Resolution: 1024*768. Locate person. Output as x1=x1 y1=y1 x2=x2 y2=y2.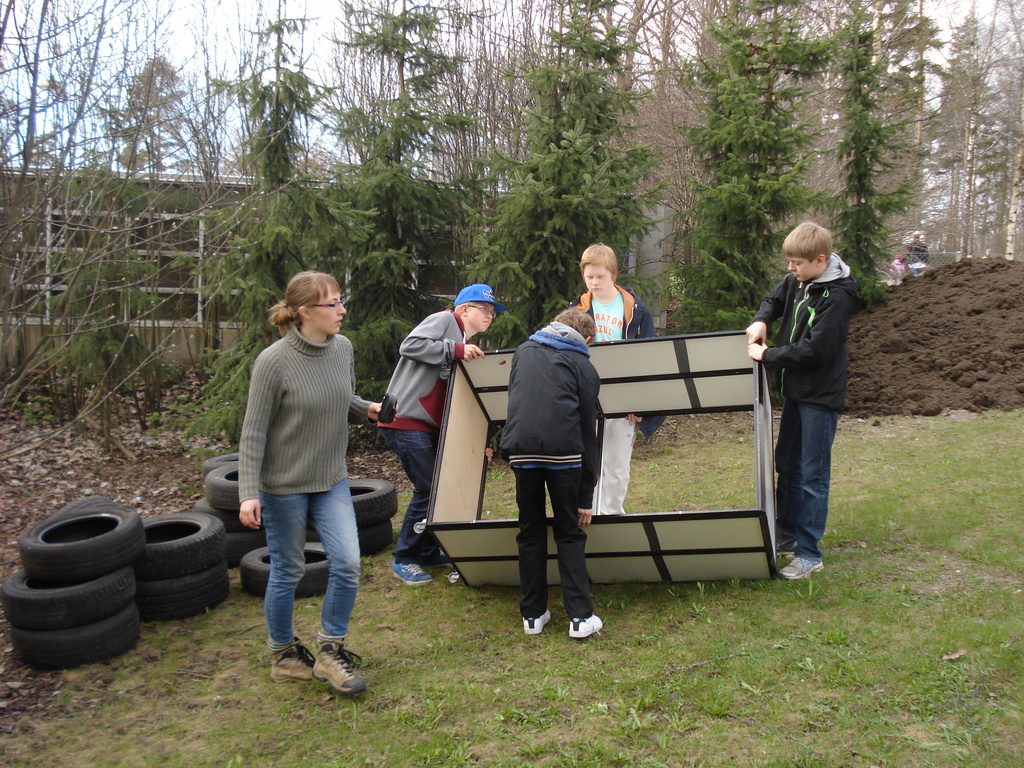
x1=561 y1=246 x2=660 y2=515.
